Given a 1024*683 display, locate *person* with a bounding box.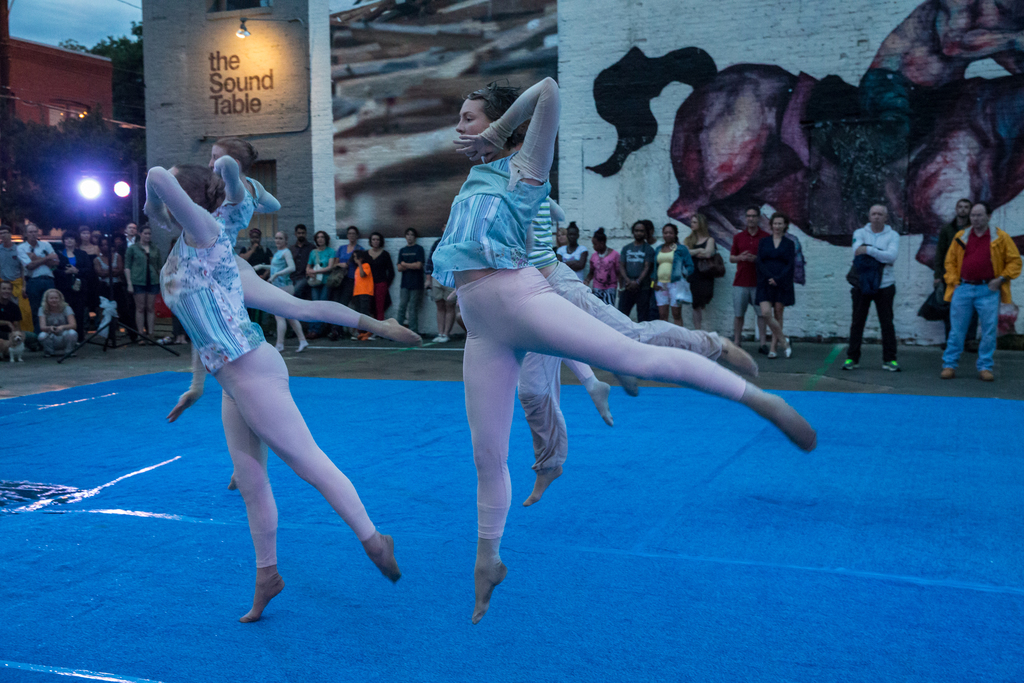
Located: bbox=[914, 197, 972, 315].
